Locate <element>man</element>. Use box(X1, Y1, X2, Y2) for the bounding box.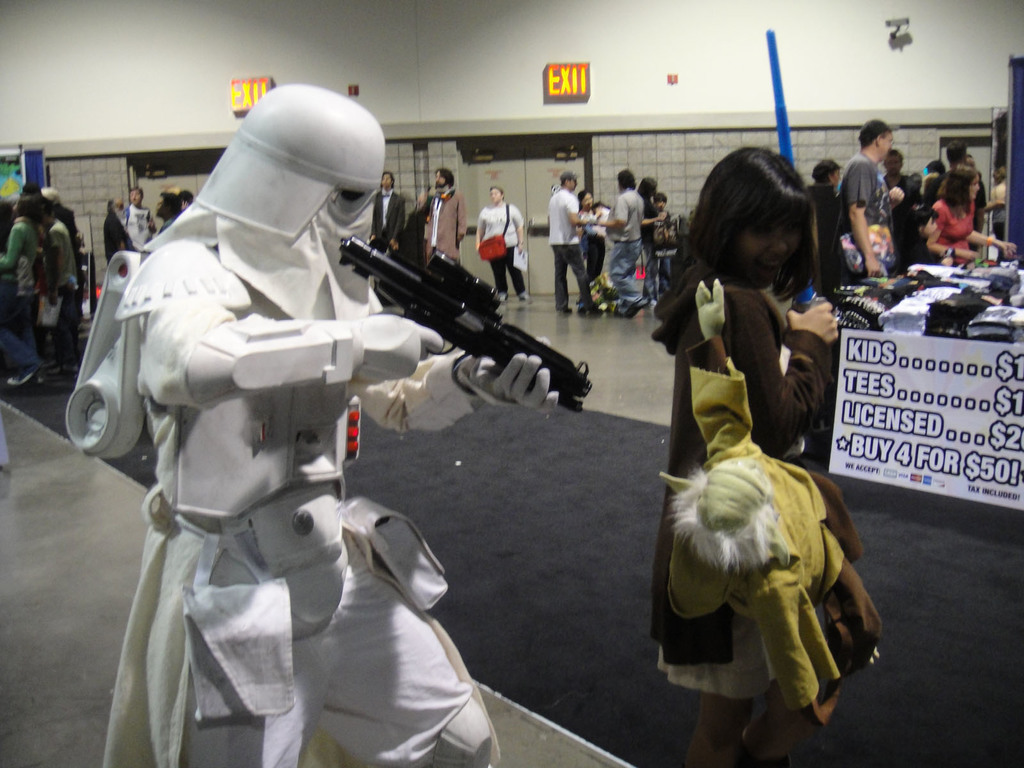
box(548, 170, 589, 317).
